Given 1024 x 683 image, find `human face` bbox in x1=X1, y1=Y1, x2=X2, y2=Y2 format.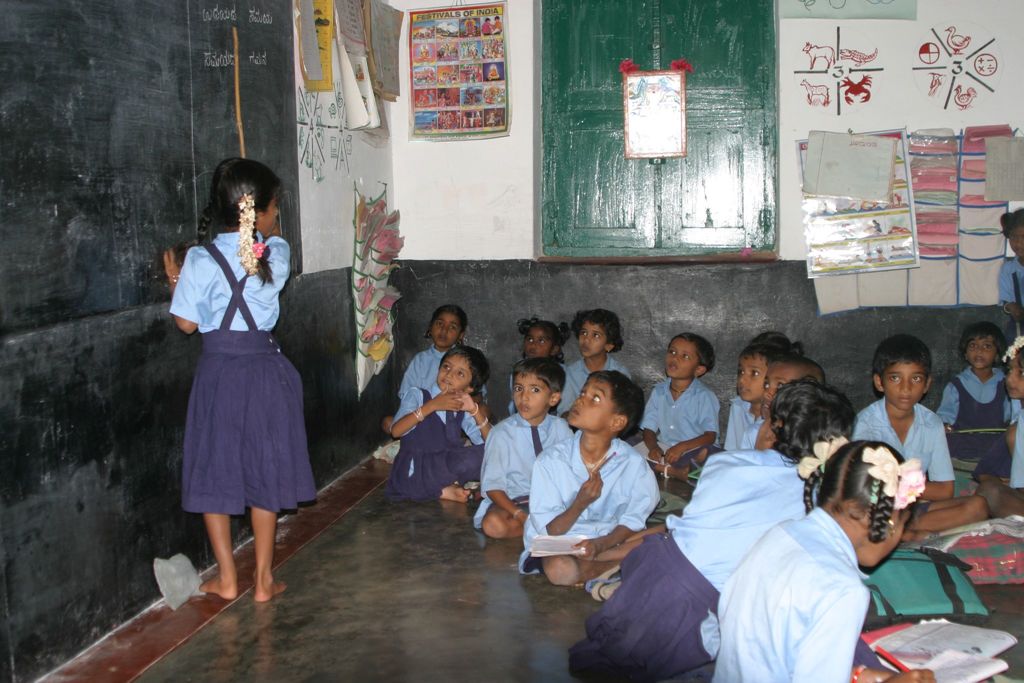
x1=260, y1=197, x2=280, y2=233.
